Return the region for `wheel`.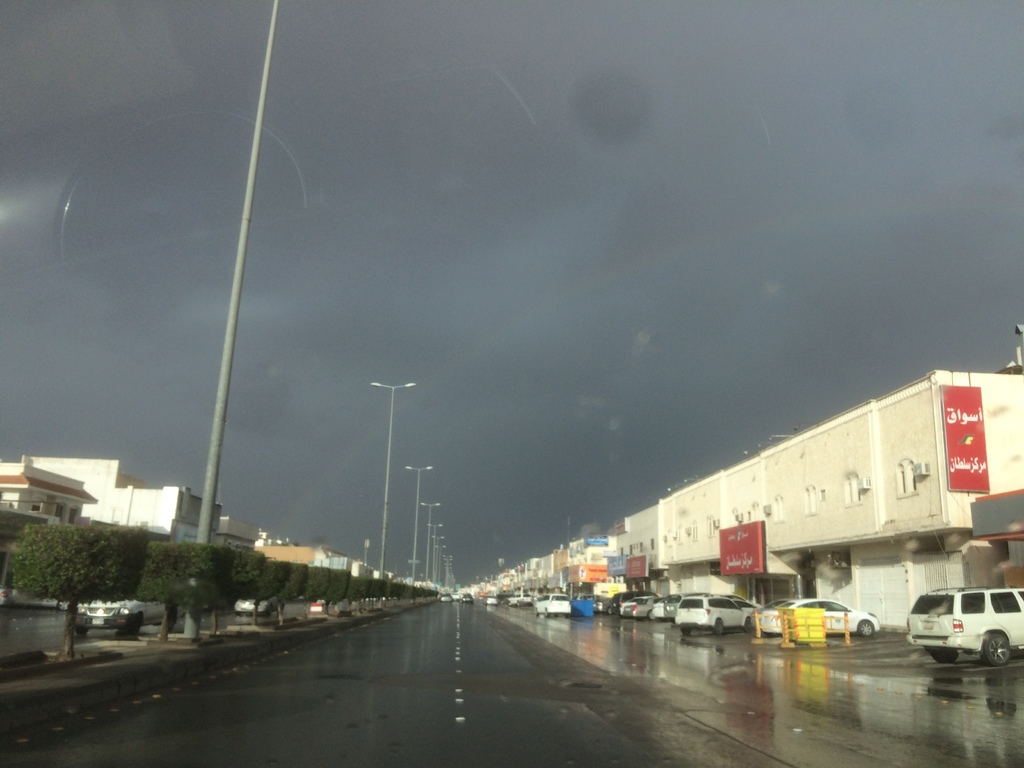
(545, 611, 548, 617).
